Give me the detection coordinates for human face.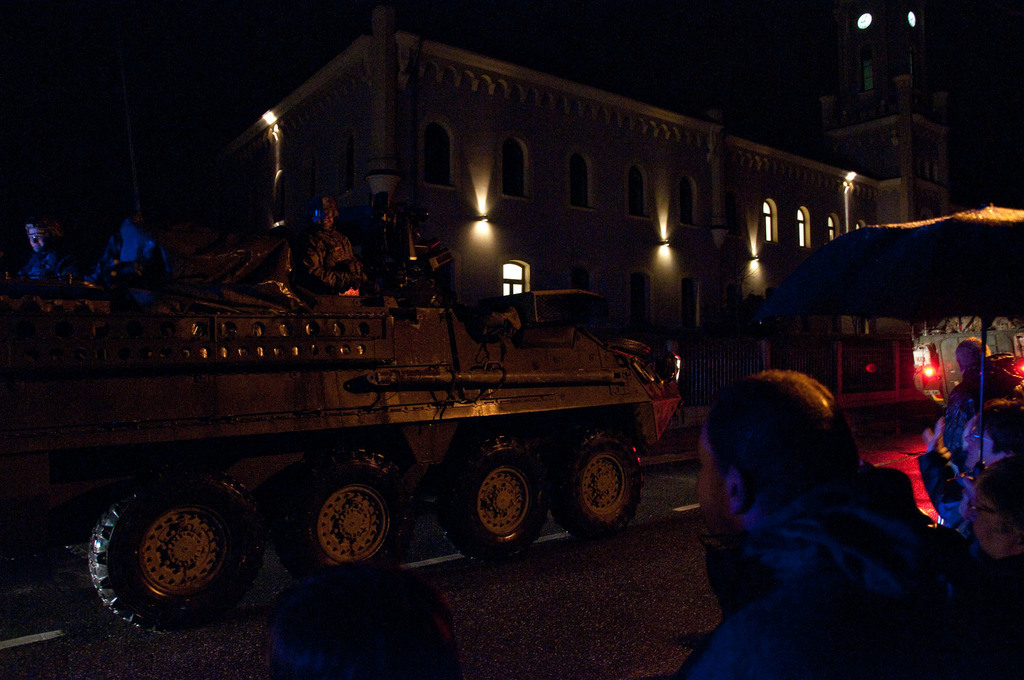
BBox(967, 432, 997, 464).
